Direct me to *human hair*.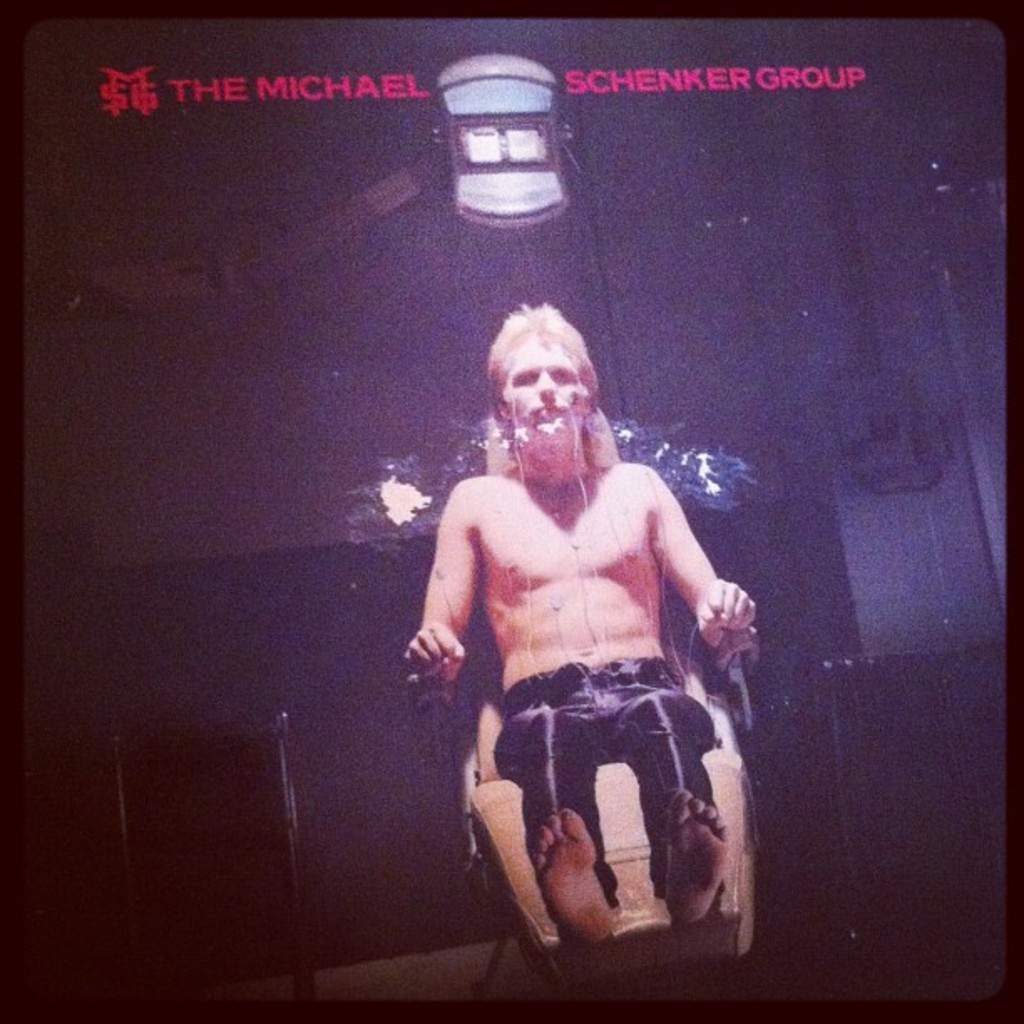
Direction: select_region(482, 296, 599, 427).
